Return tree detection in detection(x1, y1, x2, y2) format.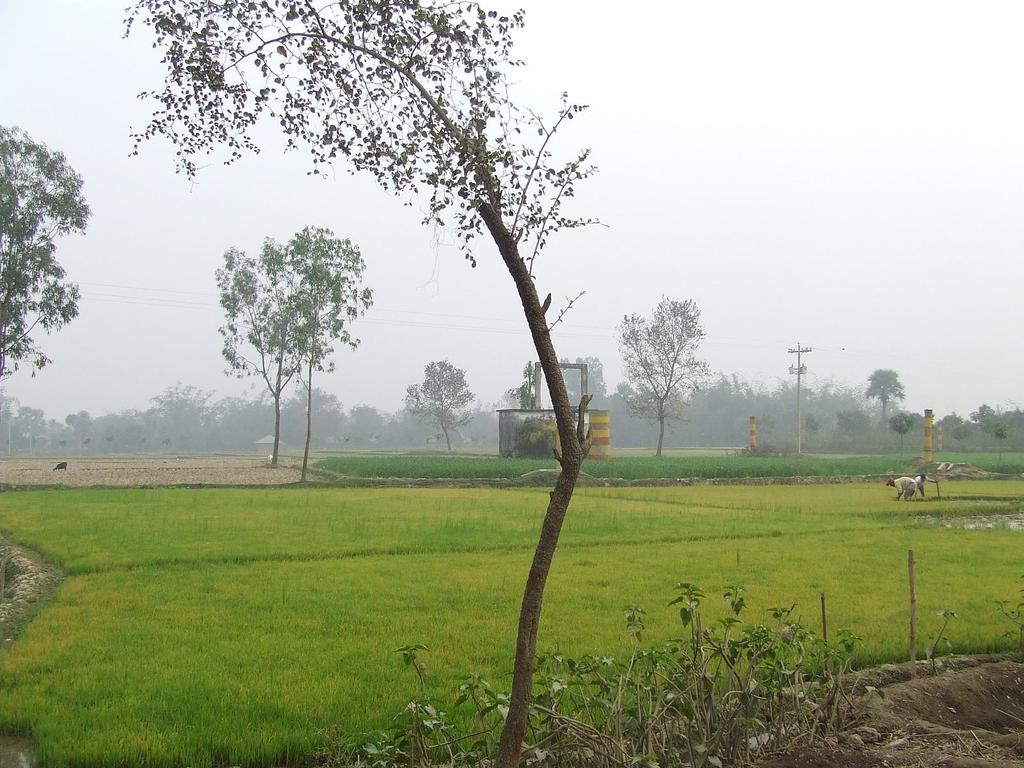
detection(214, 233, 307, 461).
